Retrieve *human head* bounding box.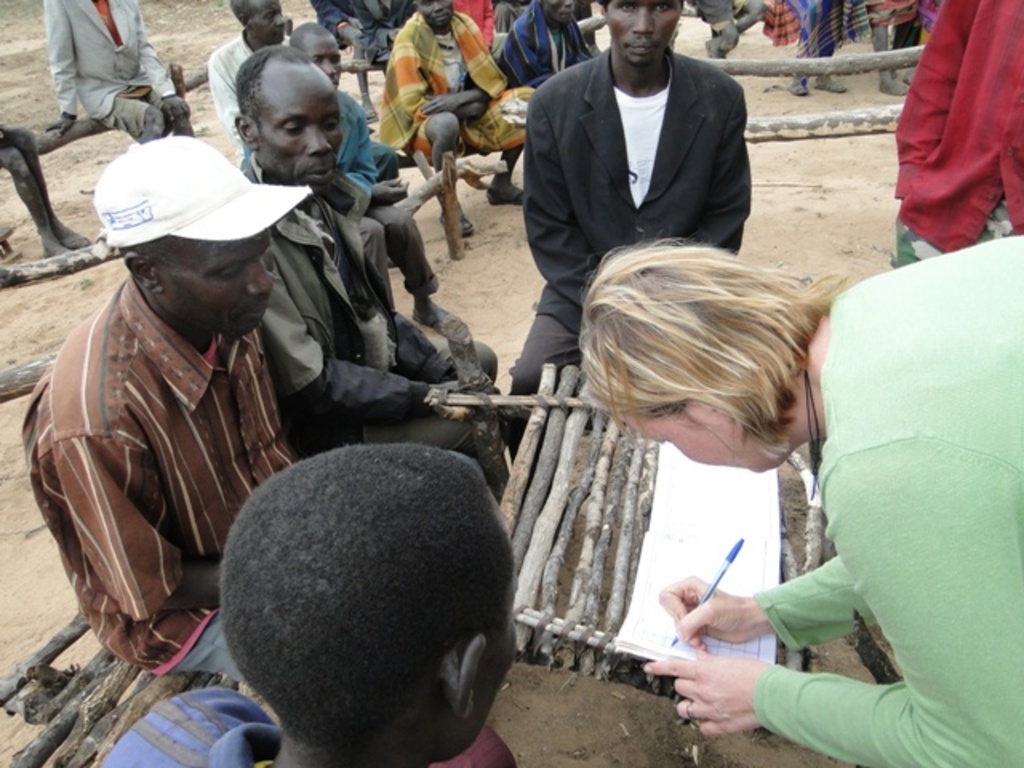
Bounding box: <bbox>538, 0, 576, 29</bbox>.
